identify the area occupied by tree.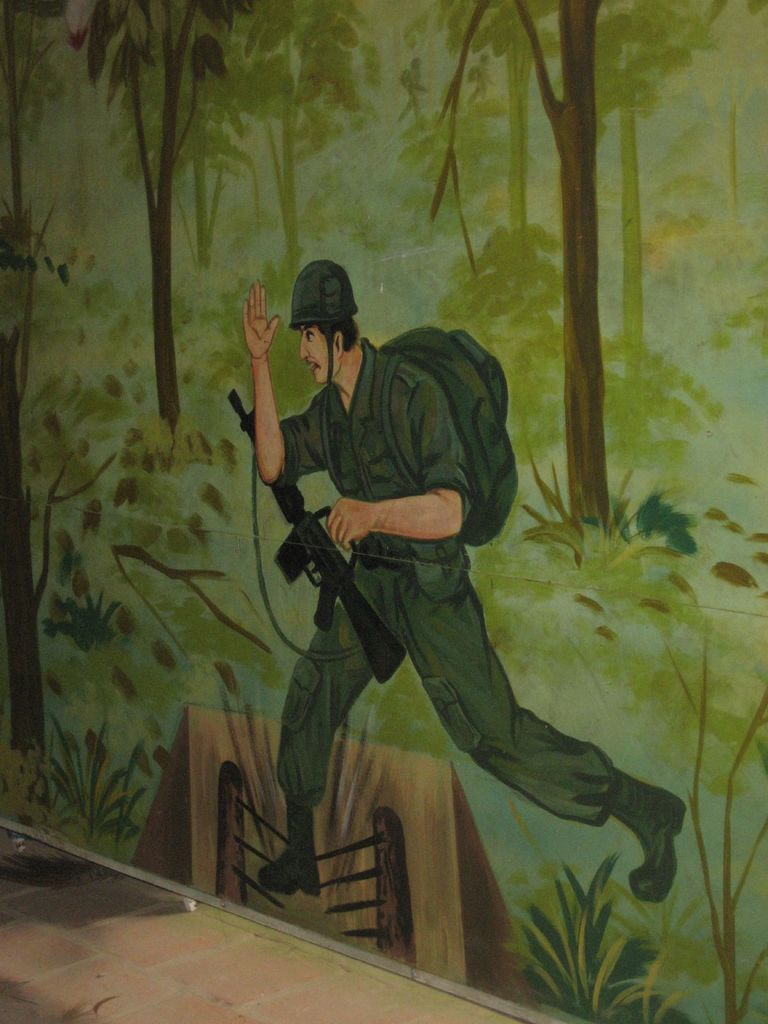
Area: region(0, 435, 113, 791).
